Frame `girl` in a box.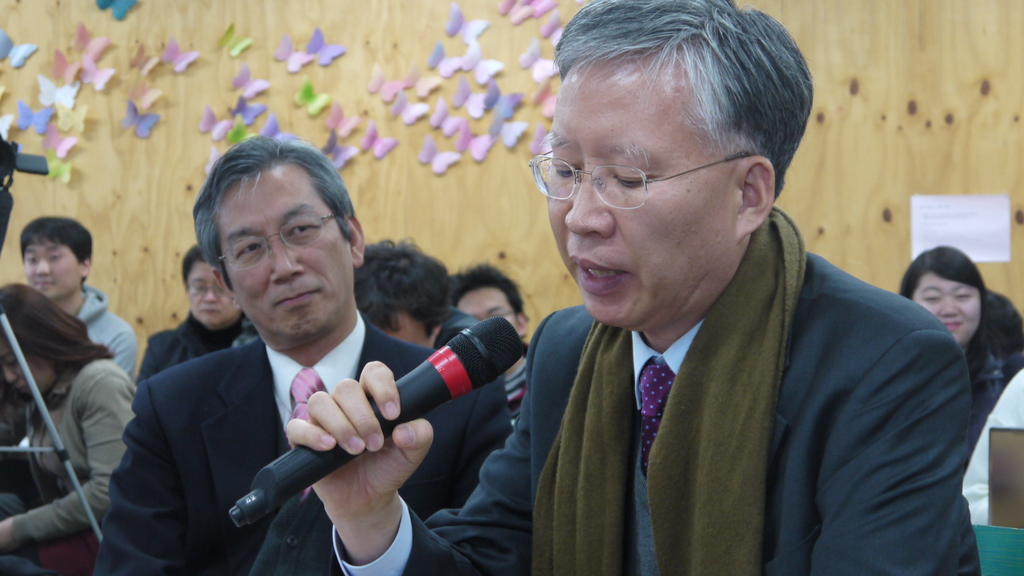
<region>902, 243, 1012, 420</region>.
